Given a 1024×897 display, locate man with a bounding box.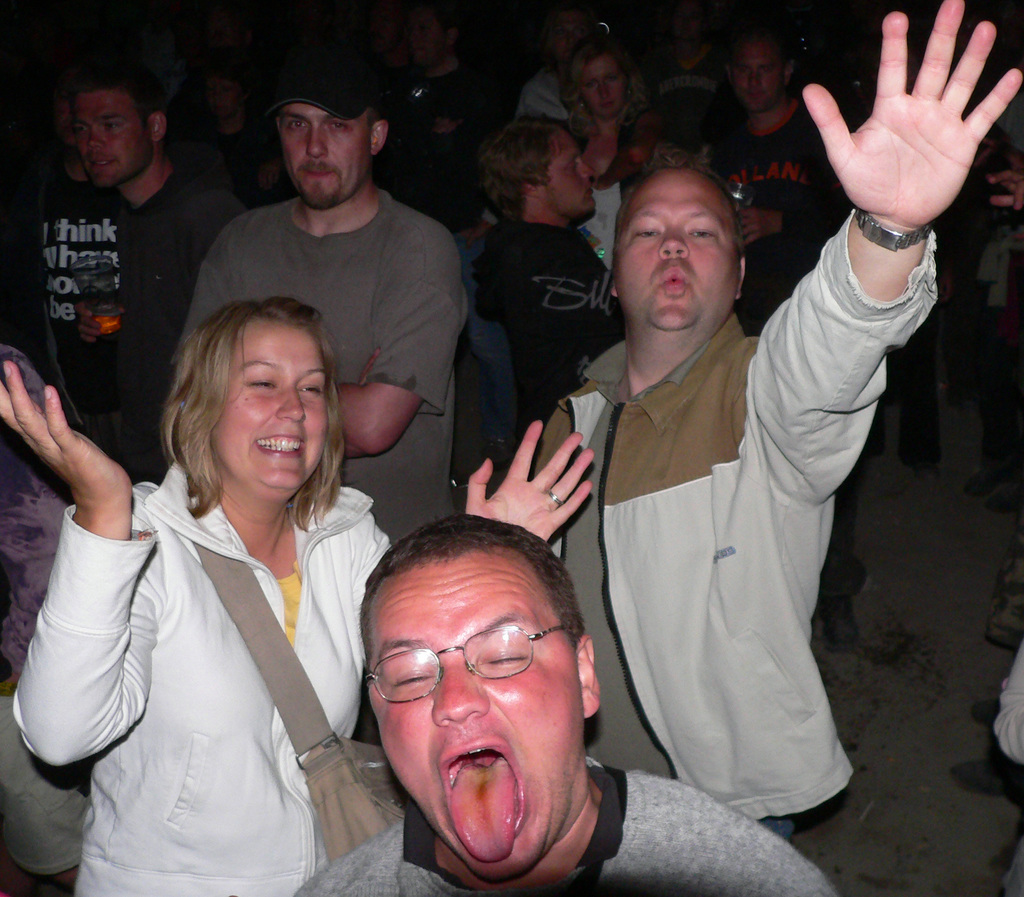
Located: 496,0,1023,846.
